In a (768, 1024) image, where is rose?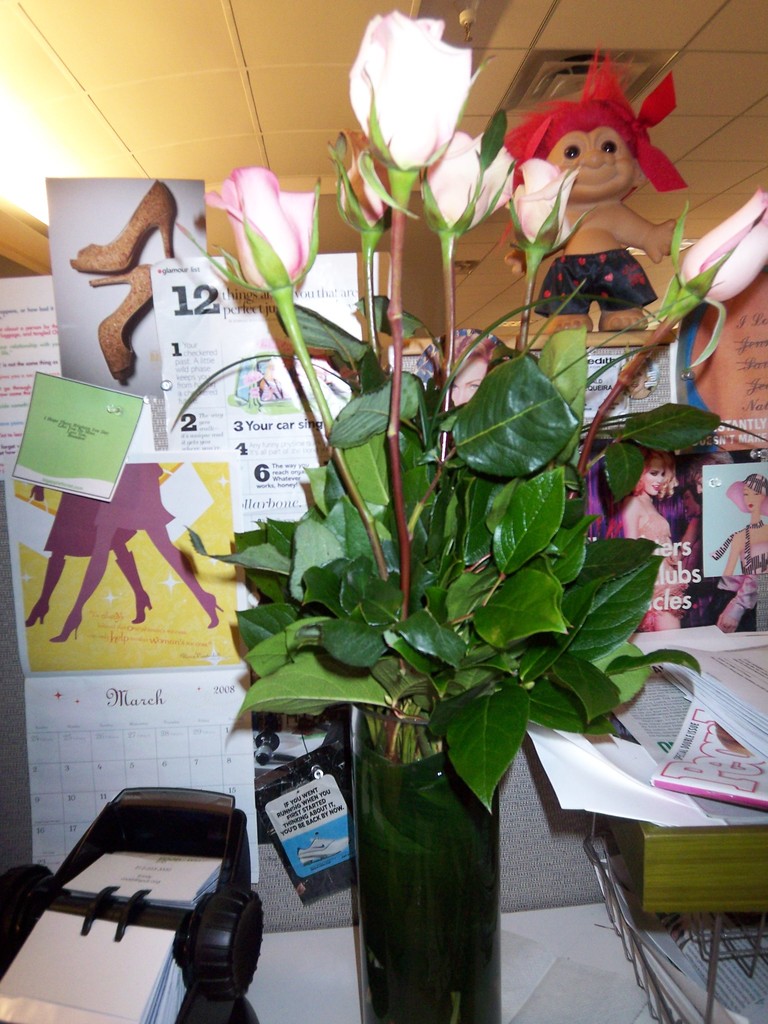
(x1=348, y1=5, x2=583, y2=247).
